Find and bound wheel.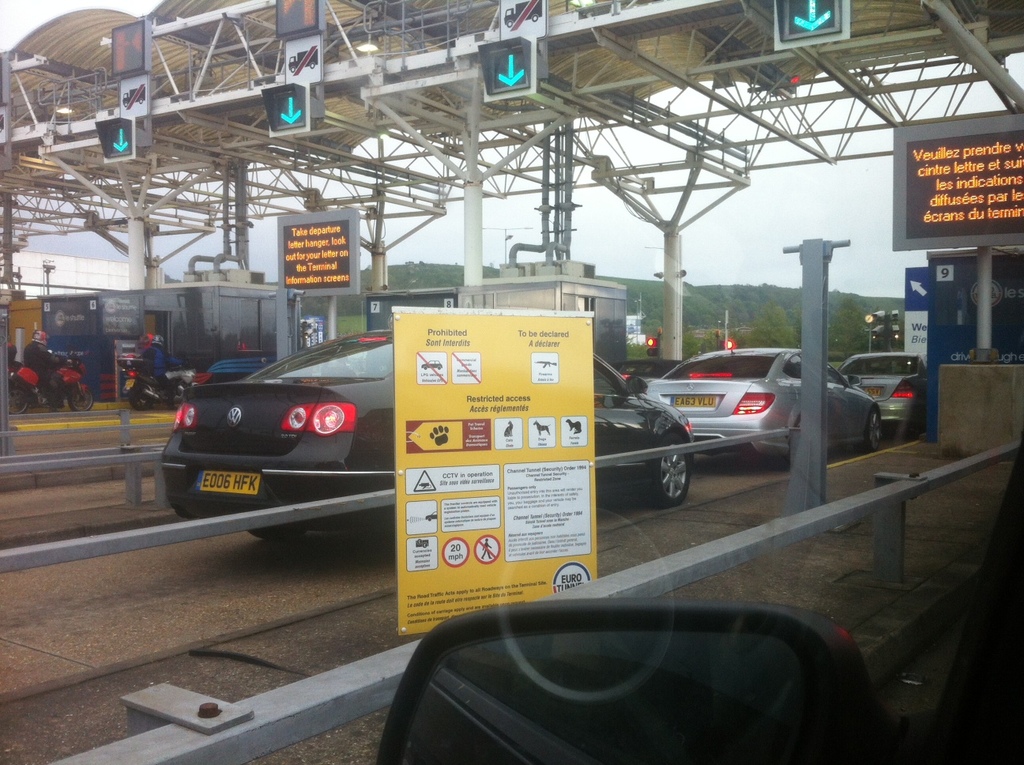
Bound: box(69, 386, 92, 411).
